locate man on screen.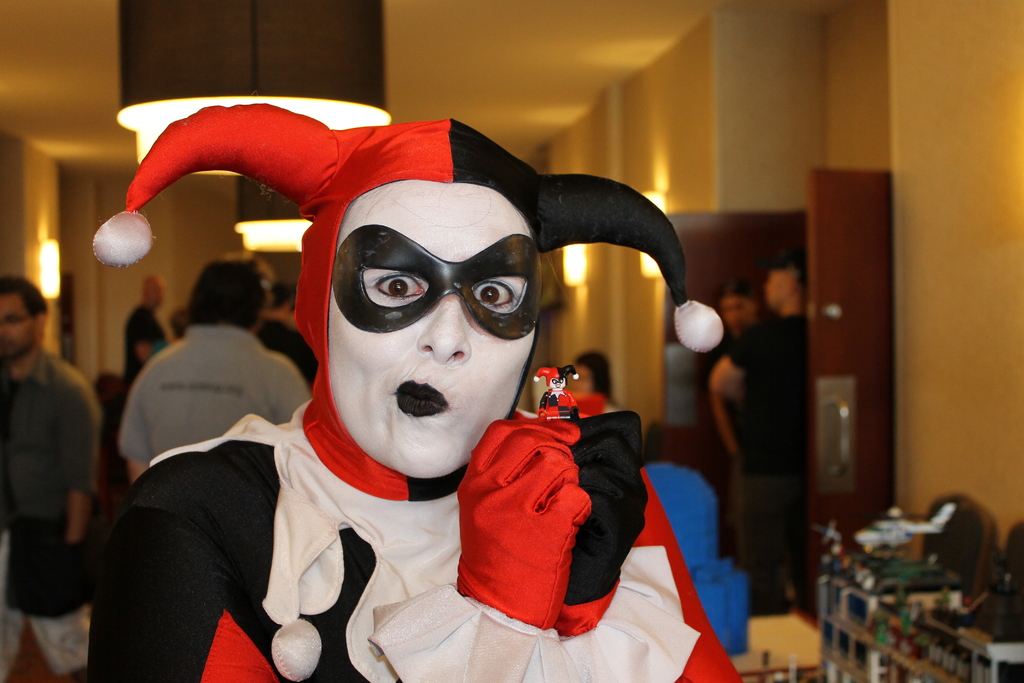
On screen at locate(253, 283, 320, 390).
